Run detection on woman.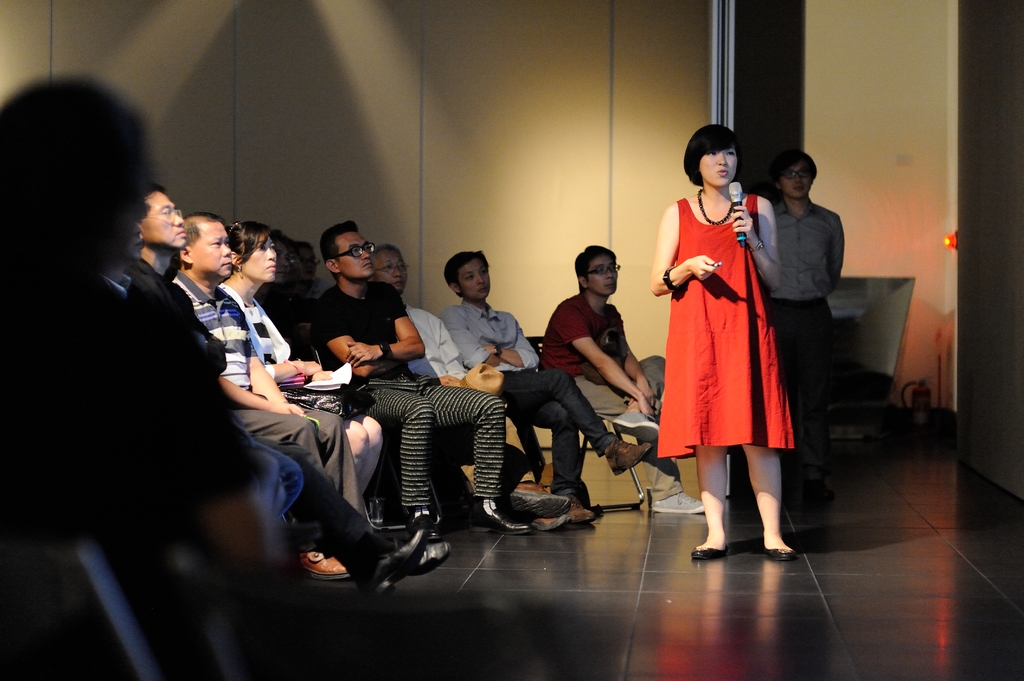
Result: Rect(664, 148, 804, 552).
